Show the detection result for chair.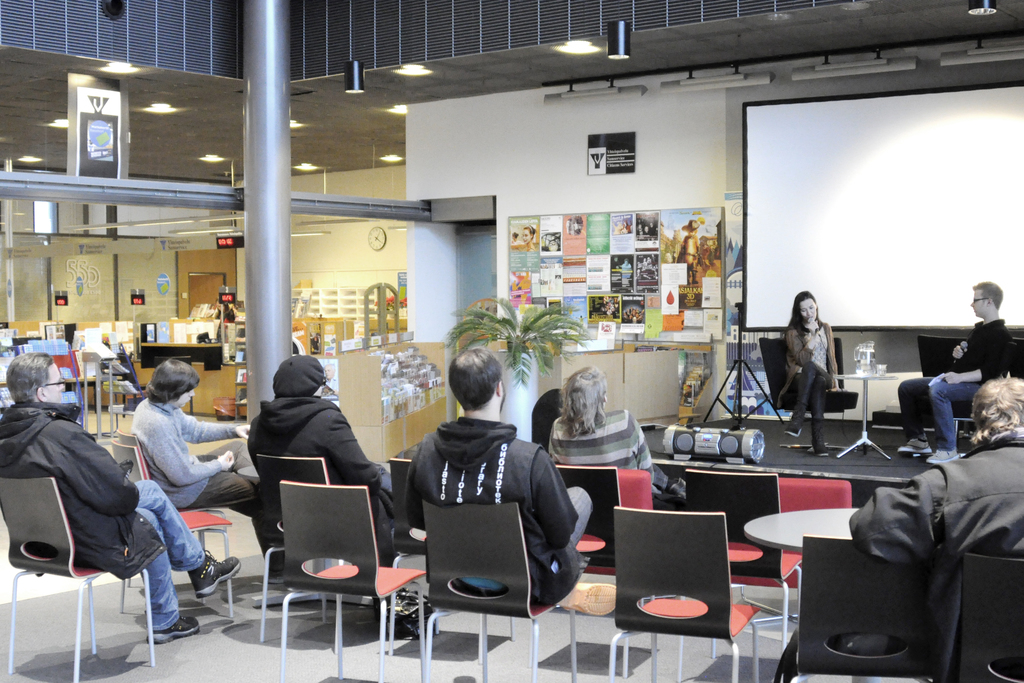
(253, 459, 394, 659).
